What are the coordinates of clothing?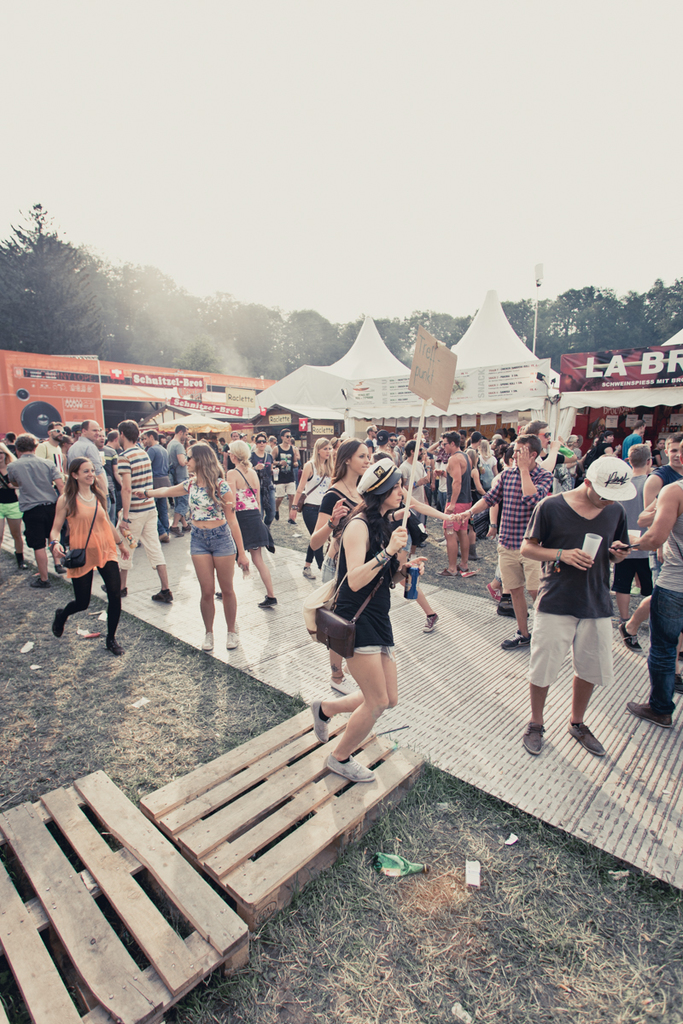
[485,472,556,596].
